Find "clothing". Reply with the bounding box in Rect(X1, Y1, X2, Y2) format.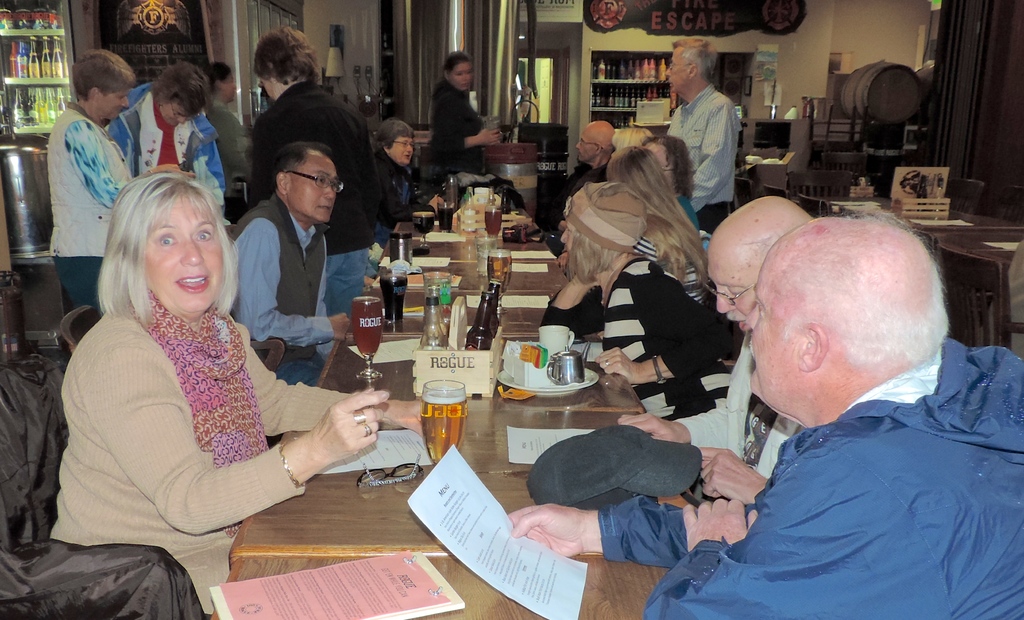
Rect(182, 75, 259, 218).
